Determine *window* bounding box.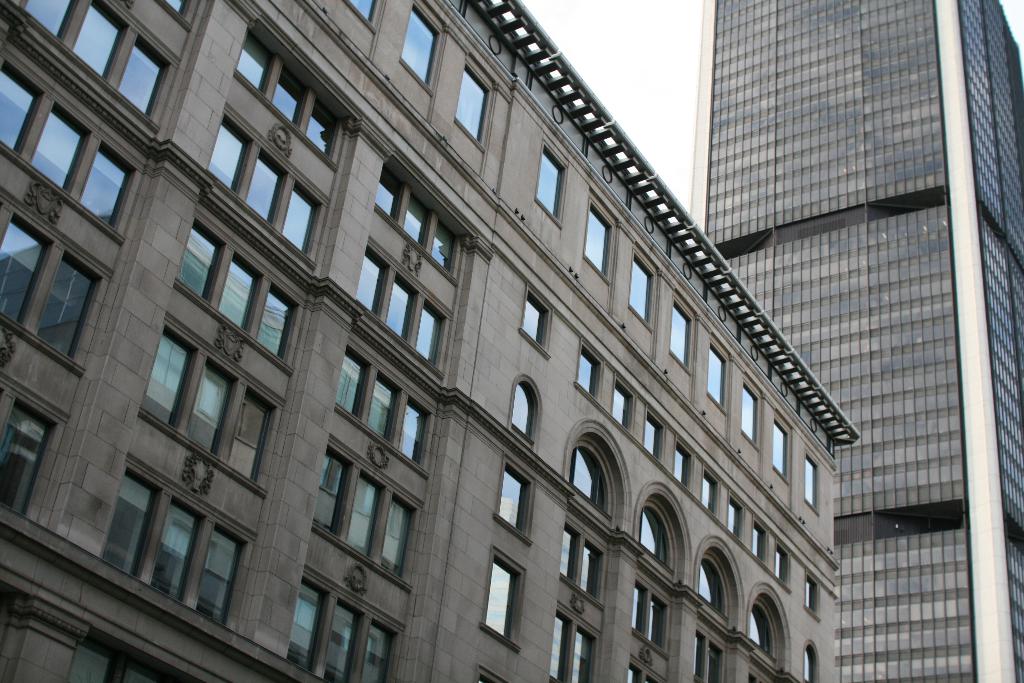
Determined: locate(0, 382, 75, 517).
